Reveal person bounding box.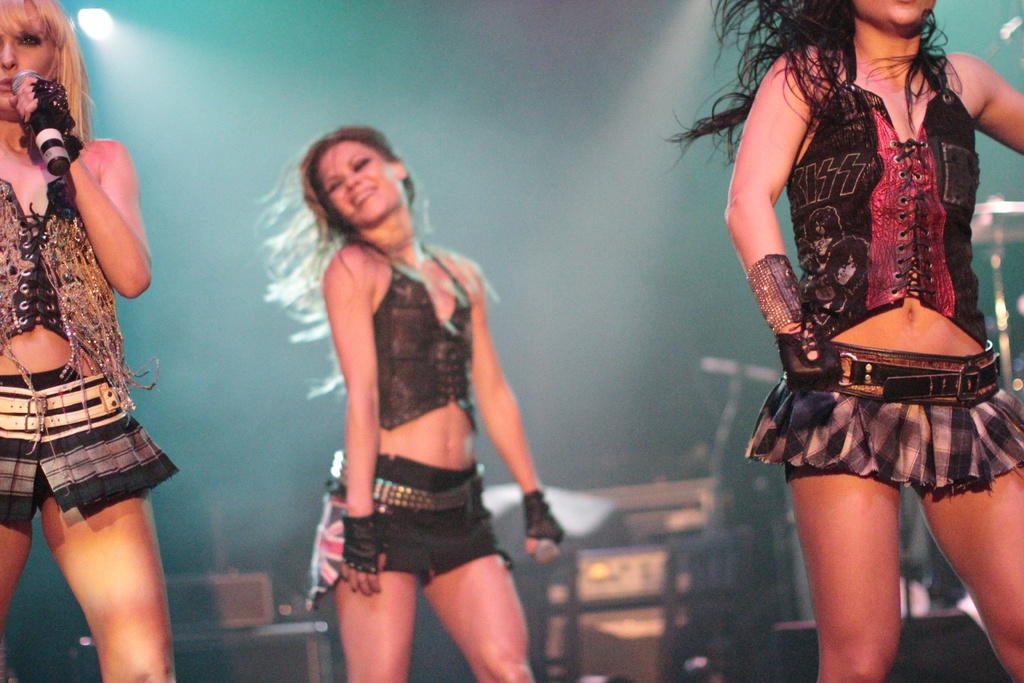
Revealed: {"x1": 0, "y1": 0, "x2": 180, "y2": 682}.
